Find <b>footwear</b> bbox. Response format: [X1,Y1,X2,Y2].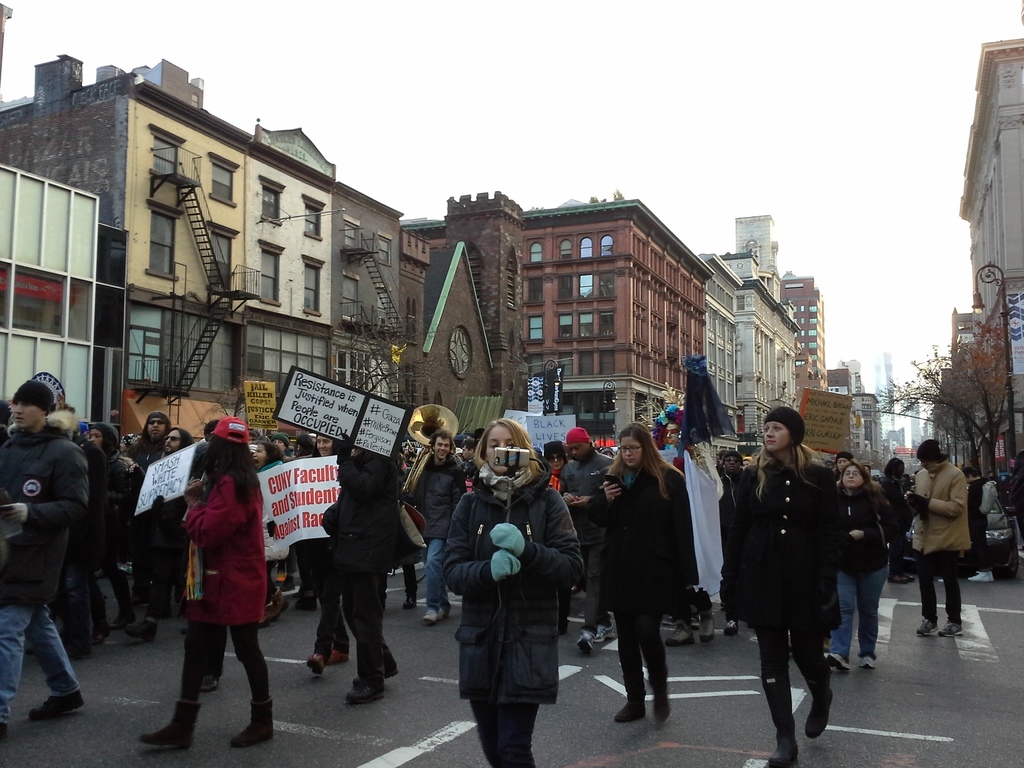
[308,650,326,676].
